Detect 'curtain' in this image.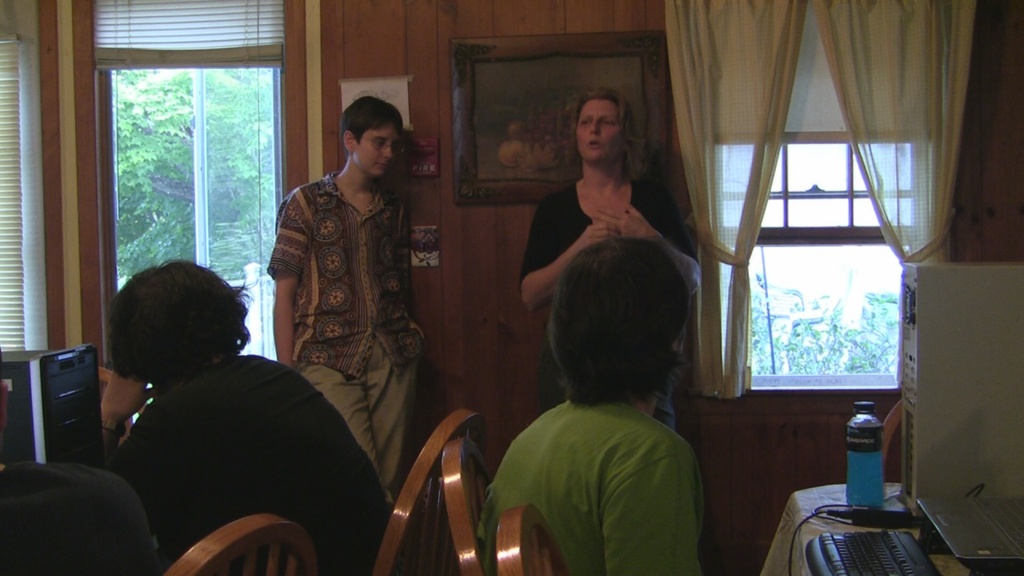
Detection: <bbox>806, 0, 977, 264</bbox>.
